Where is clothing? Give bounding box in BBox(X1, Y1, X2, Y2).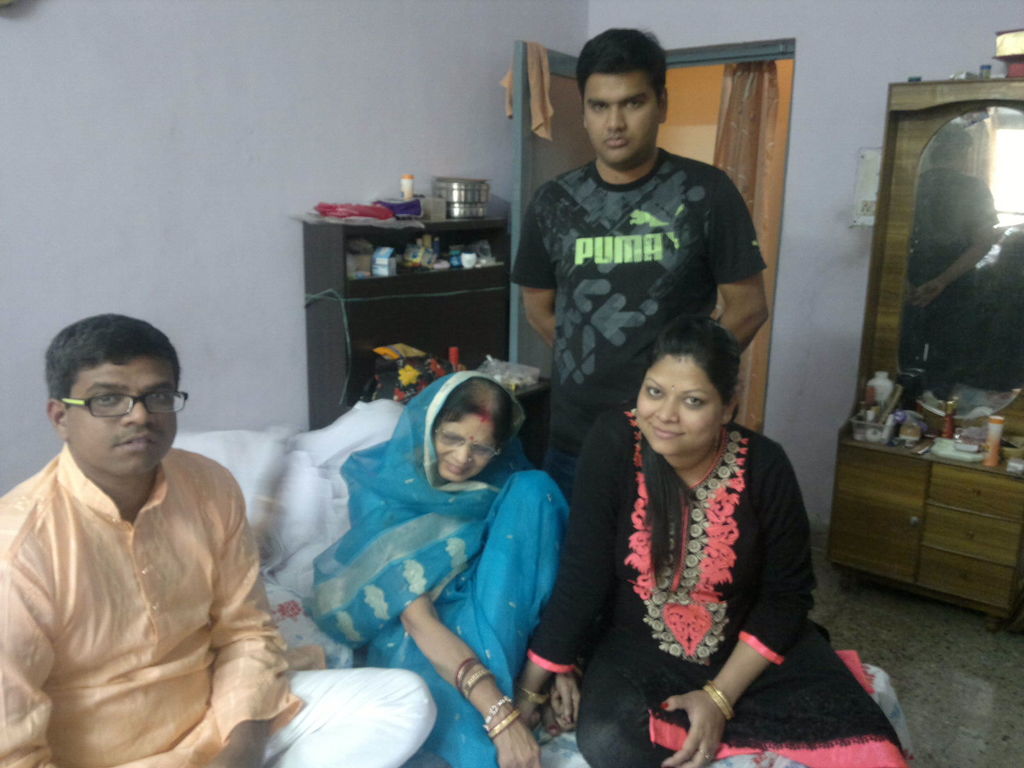
BBox(6, 417, 291, 758).
